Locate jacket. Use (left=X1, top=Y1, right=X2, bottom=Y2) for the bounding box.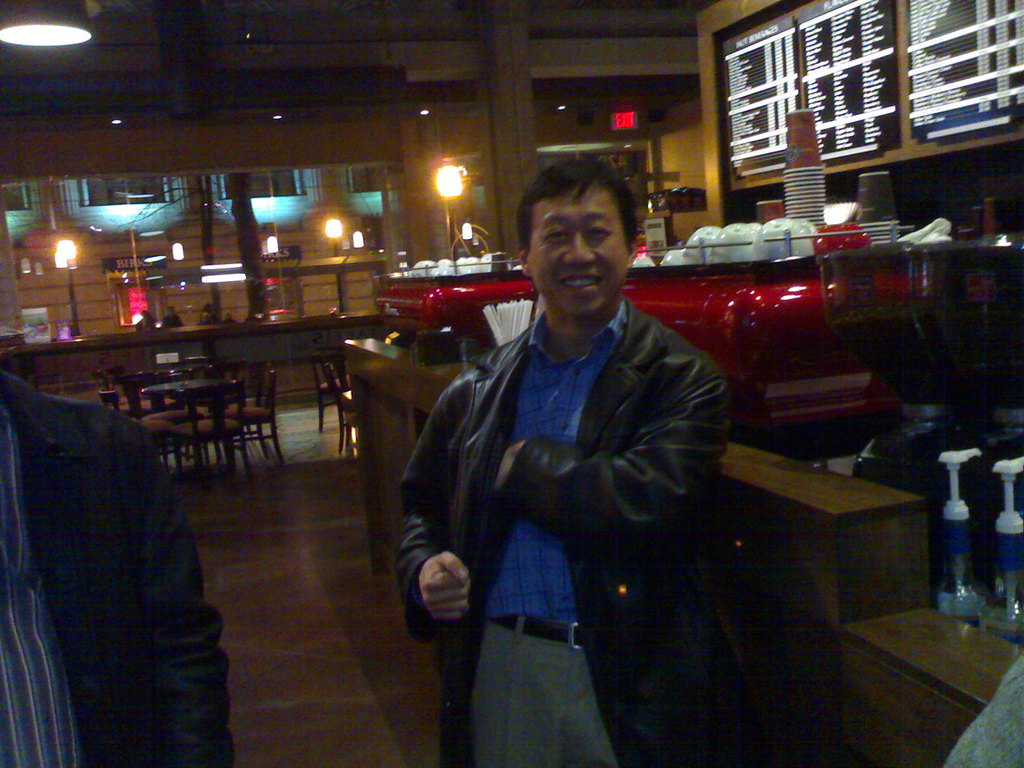
(left=0, top=365, right=244, bottom=767).
